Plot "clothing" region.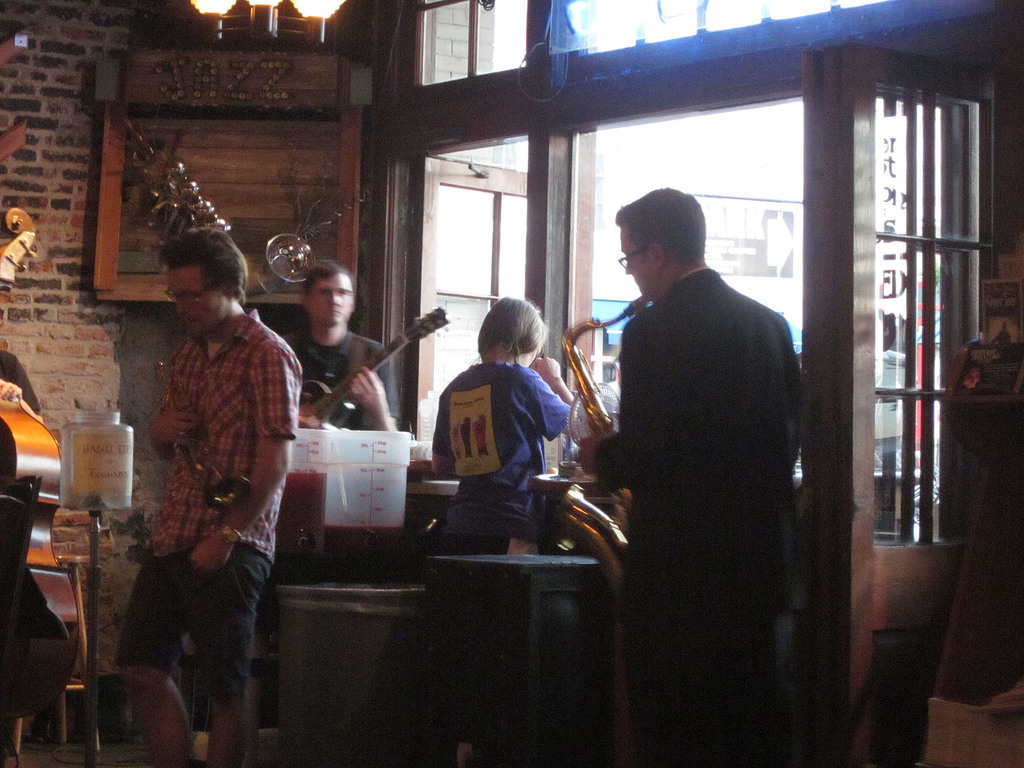
Plotted at 572,188,814,732.
